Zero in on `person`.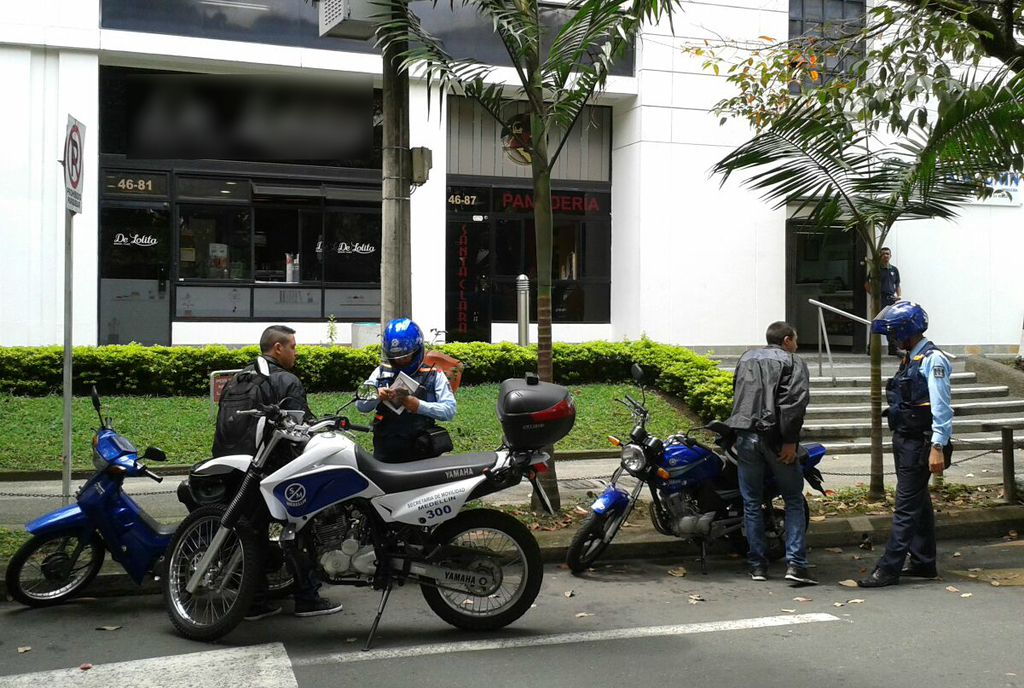
Zeroed in: {"x1": 726, "y1": 319, "x2": 819, "y2": 583}.
